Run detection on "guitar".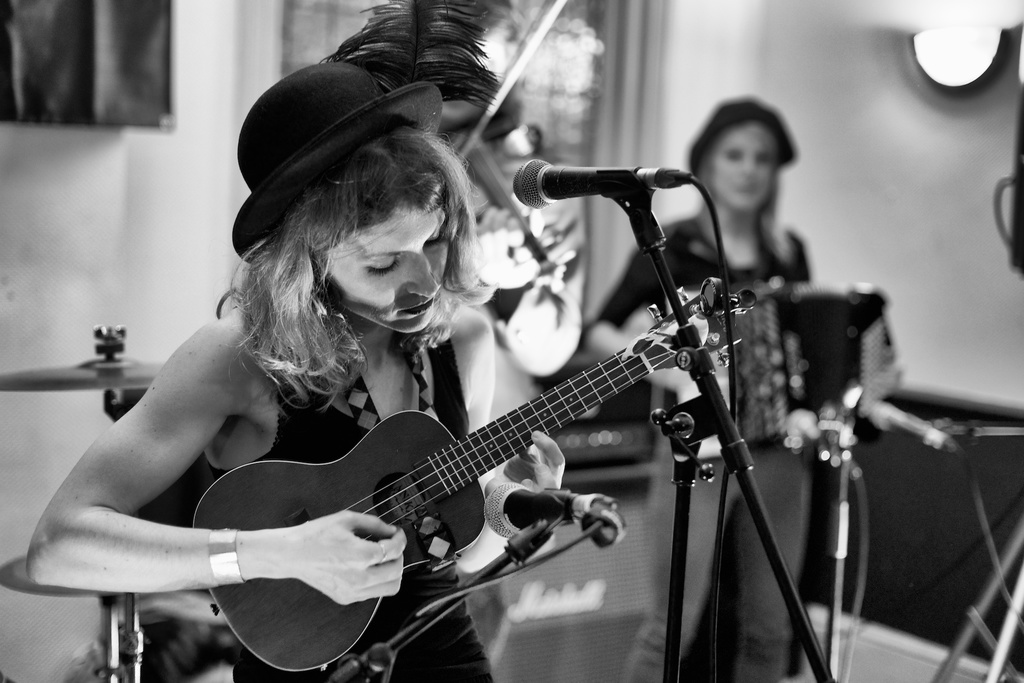
Result: bbox(191, 284, 717, 672).
